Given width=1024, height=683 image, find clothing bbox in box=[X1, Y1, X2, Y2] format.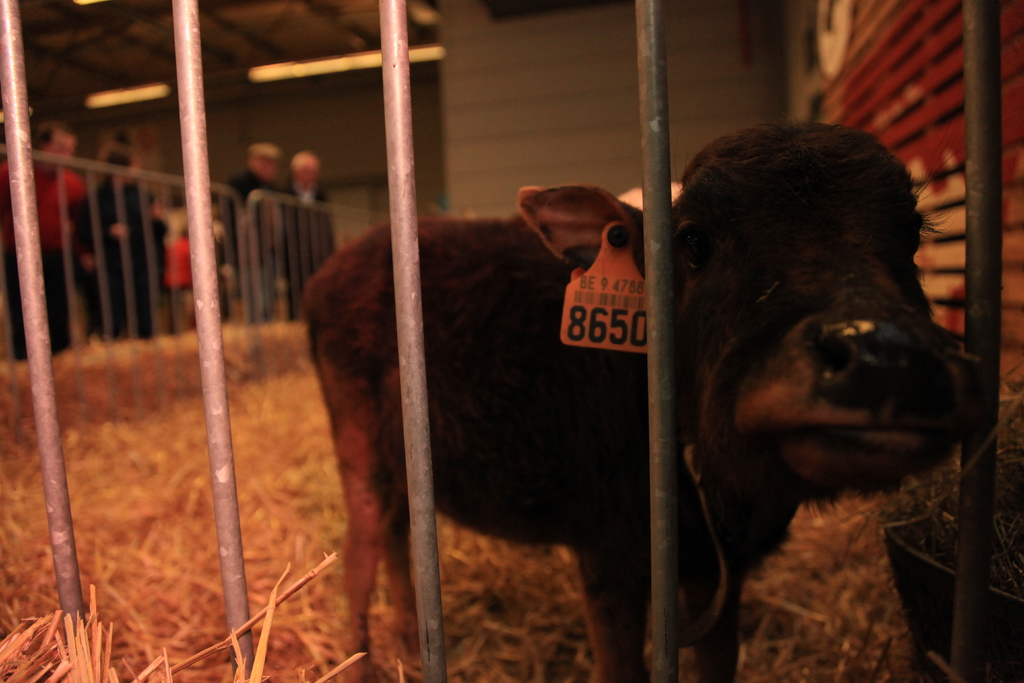
box=[125, 210, 184, 336].
